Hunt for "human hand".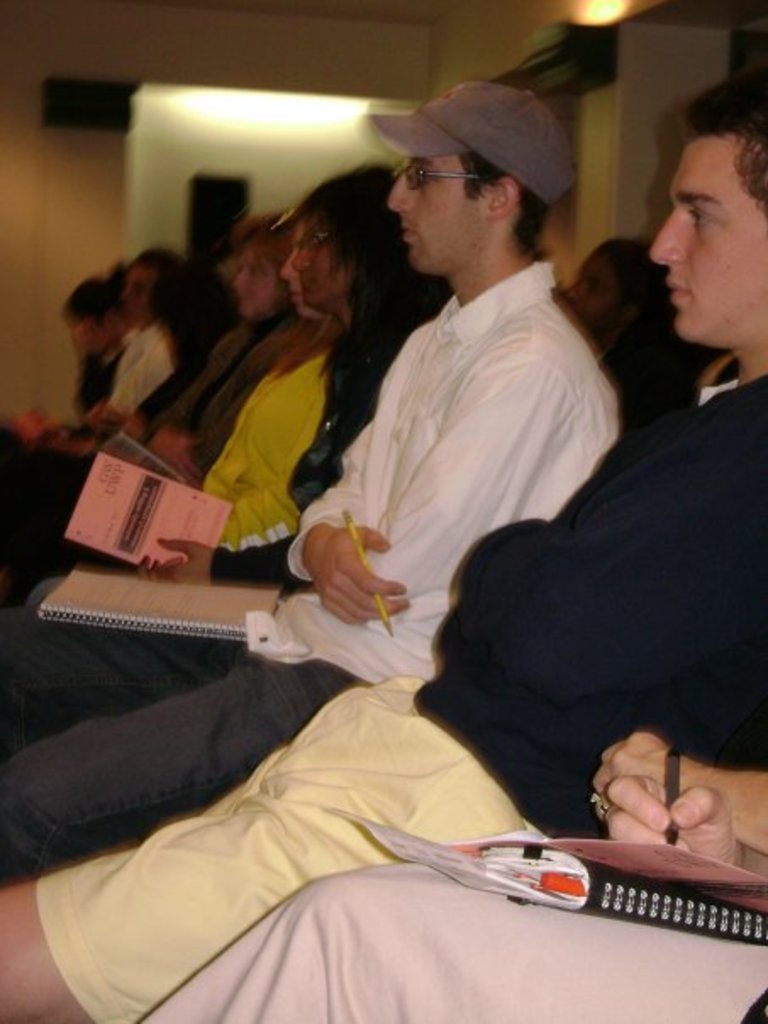
Hunted down at (590,727,712,817).
